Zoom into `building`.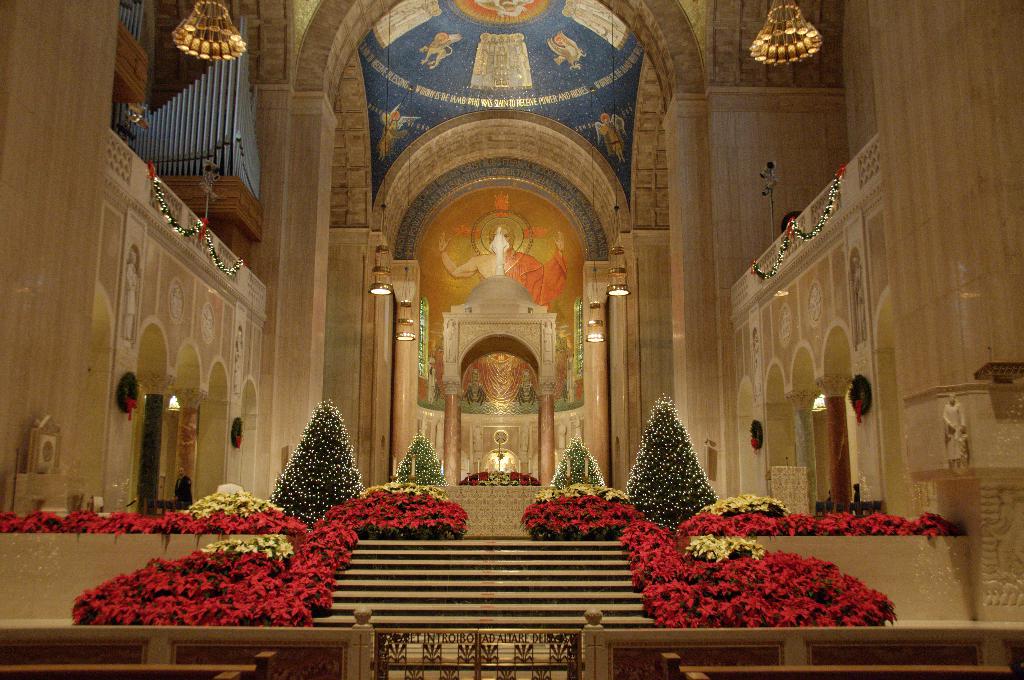
Zoom target: BBox(2, 3, 1023, 679).
